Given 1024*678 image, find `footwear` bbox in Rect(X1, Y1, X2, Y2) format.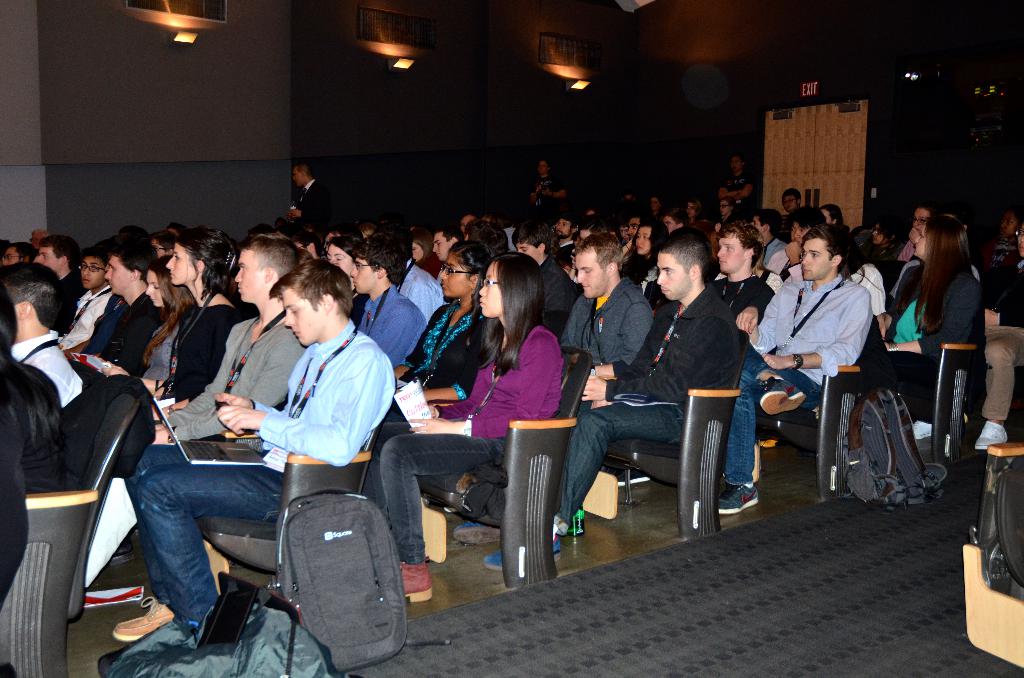
Rect(716, 483, 764, 512).
